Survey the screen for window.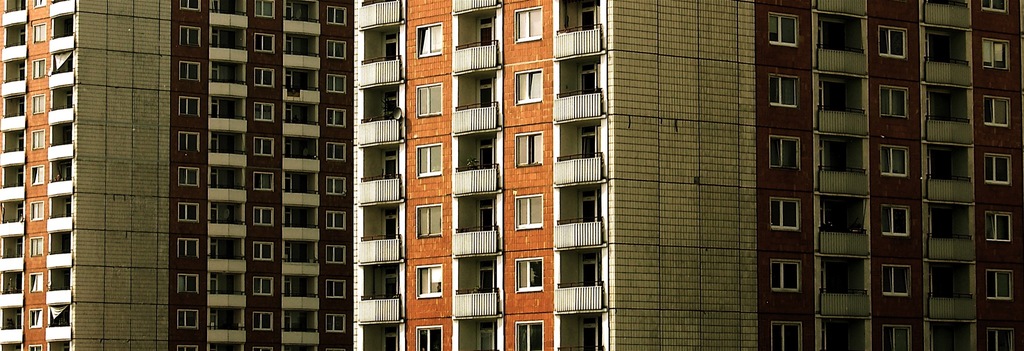
Survey found: locate(176, 308, 198, 328).
